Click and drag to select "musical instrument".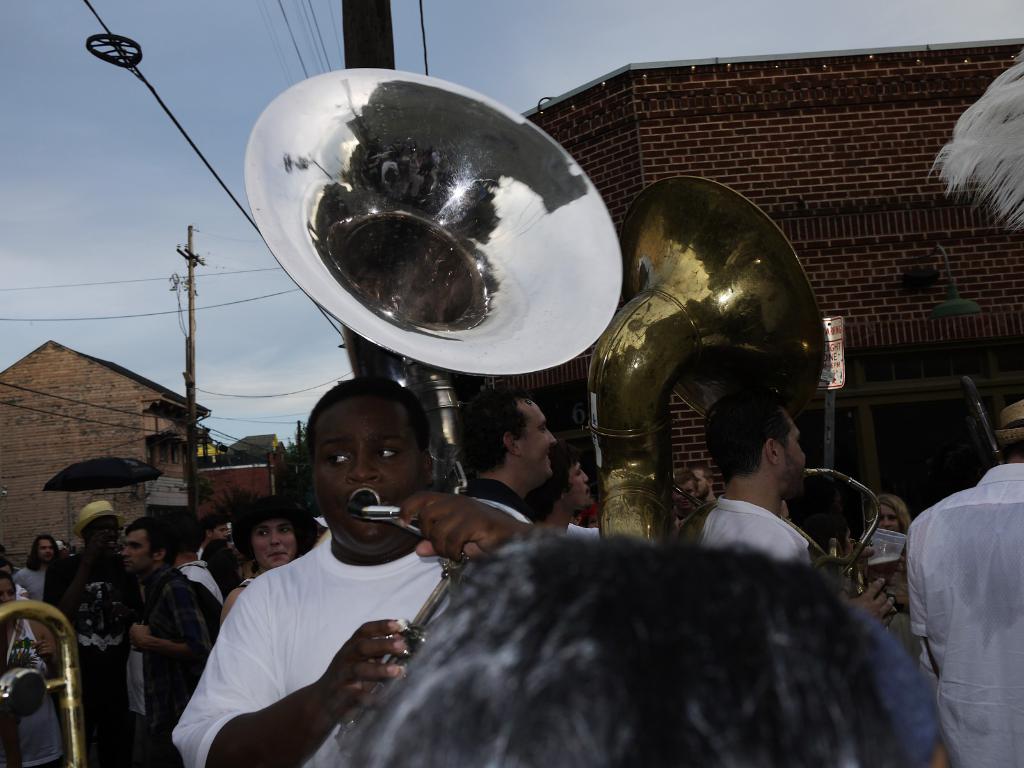
Selection: crop(579, 167, 903, 660).
